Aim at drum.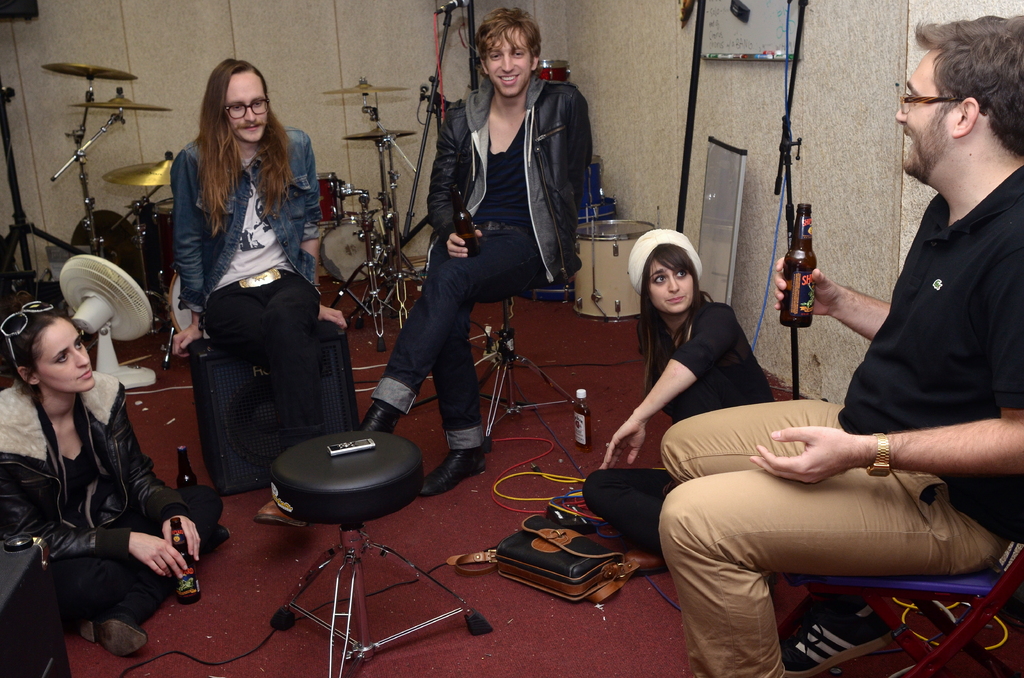
Aimed at x1=514 y1=198 x2=623 y2=300.
